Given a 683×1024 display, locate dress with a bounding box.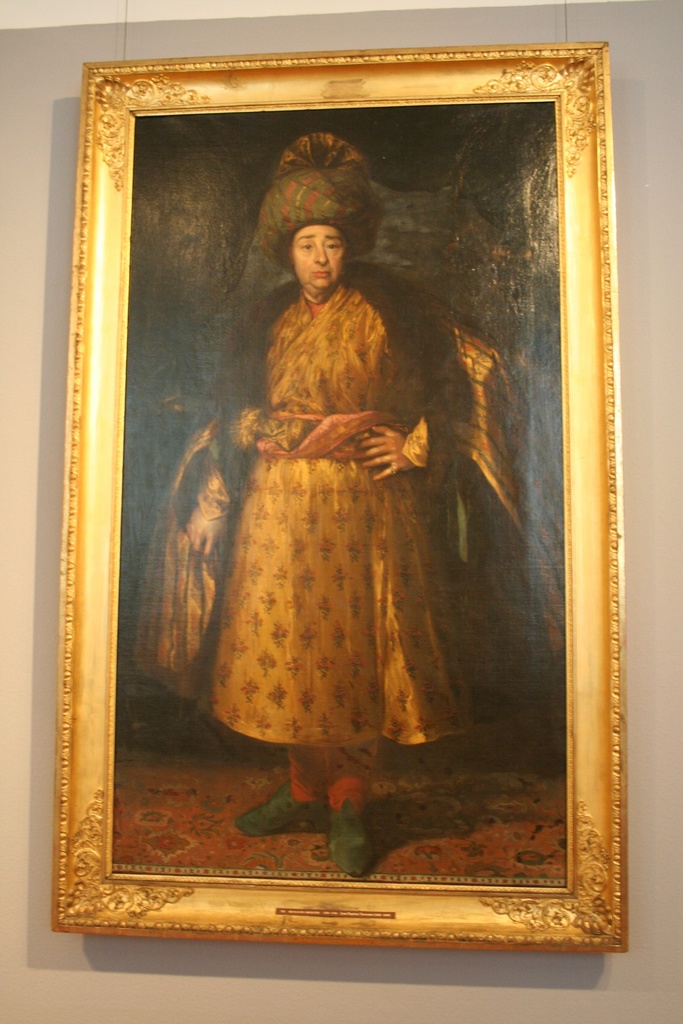
Located: [211, 280, 527, 749].
